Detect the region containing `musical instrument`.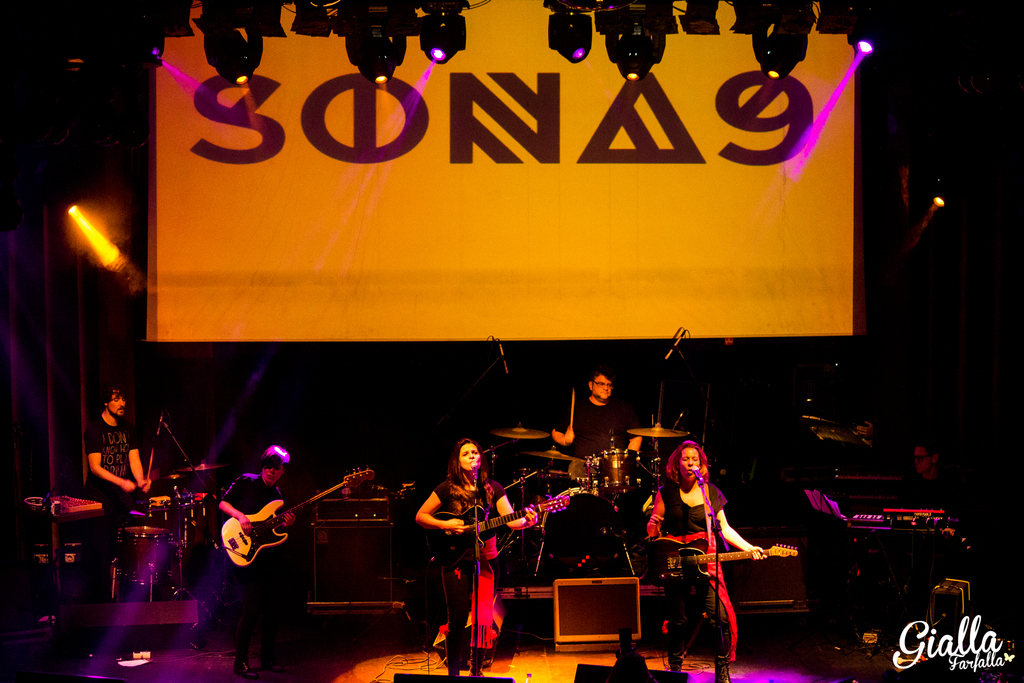
region(567, 456, 602, 490).
